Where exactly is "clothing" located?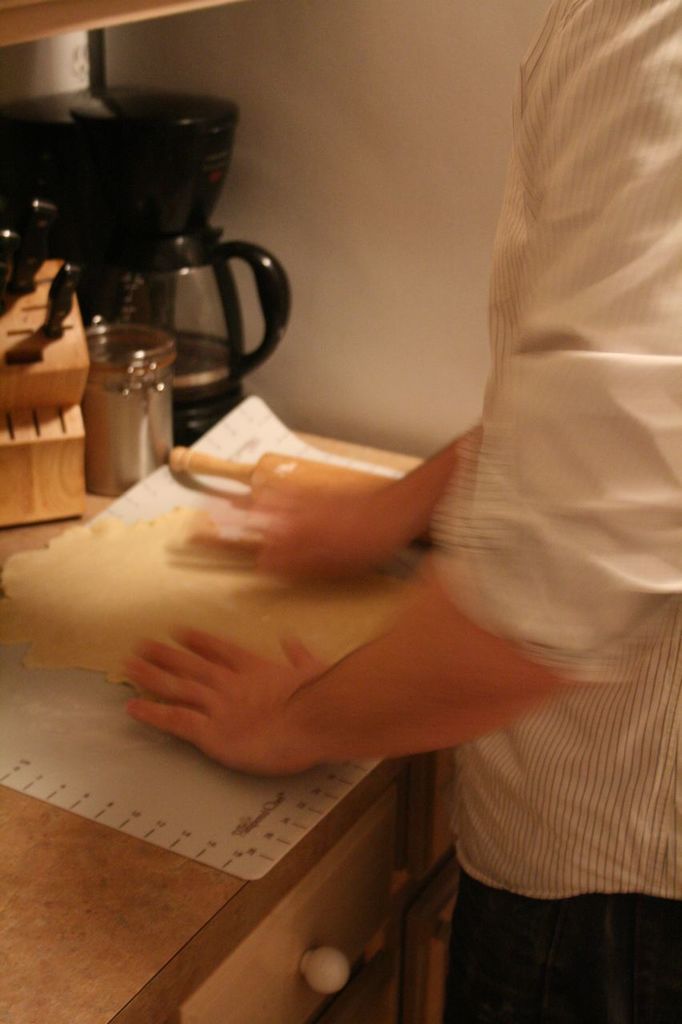
Its bounding box is left=426, top=0, right=681, bottom=1019.
